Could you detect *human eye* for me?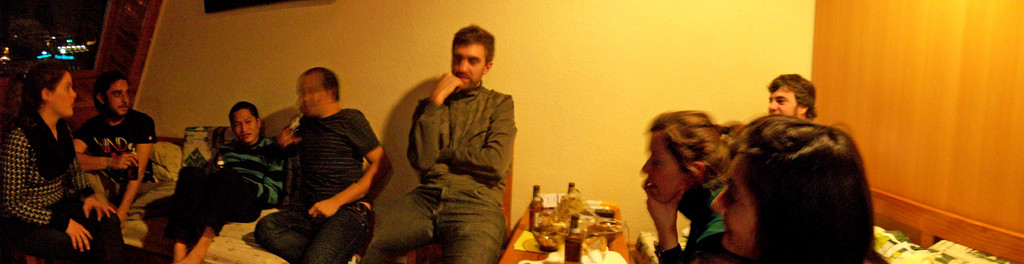
Detection result: <region>113, 90, 121, 99</region>.
